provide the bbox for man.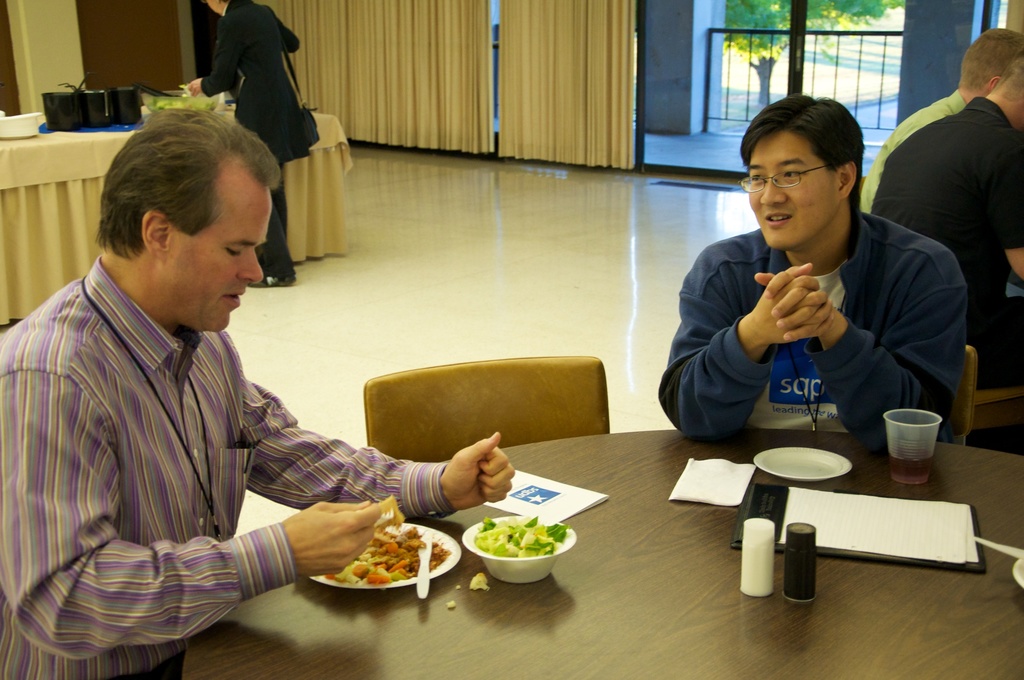
bbox(873, 47, 1023, 392).
